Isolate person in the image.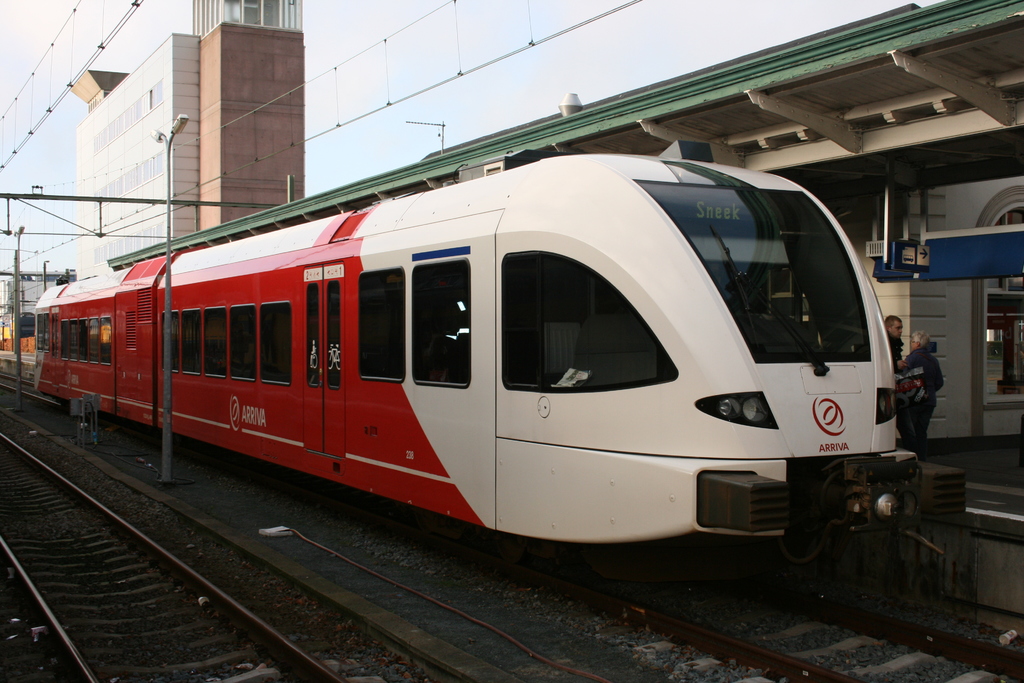
Isolated region: 897 331 945 457.
